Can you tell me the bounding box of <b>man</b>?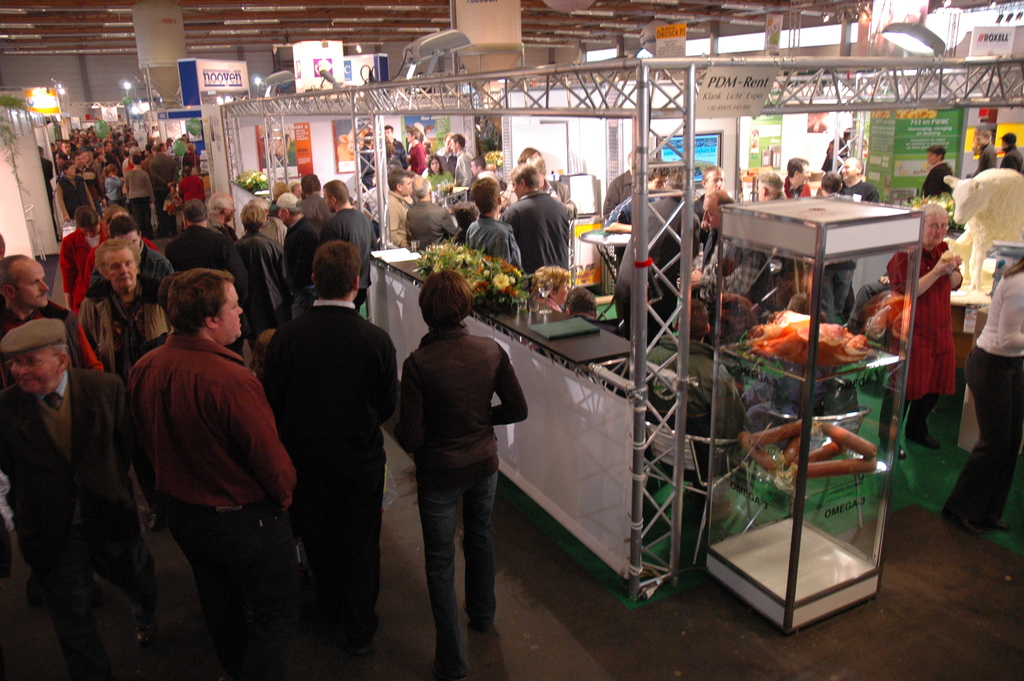
bbox=(148, 141, 177, 202).
